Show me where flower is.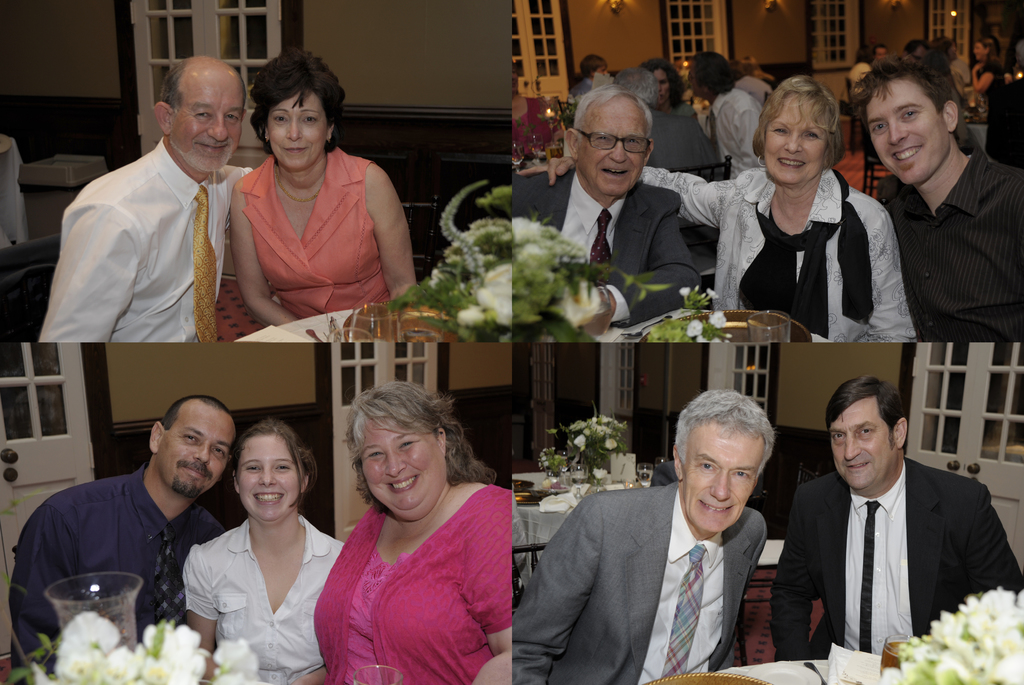
flower is at region(590, 468, 609, 482).
